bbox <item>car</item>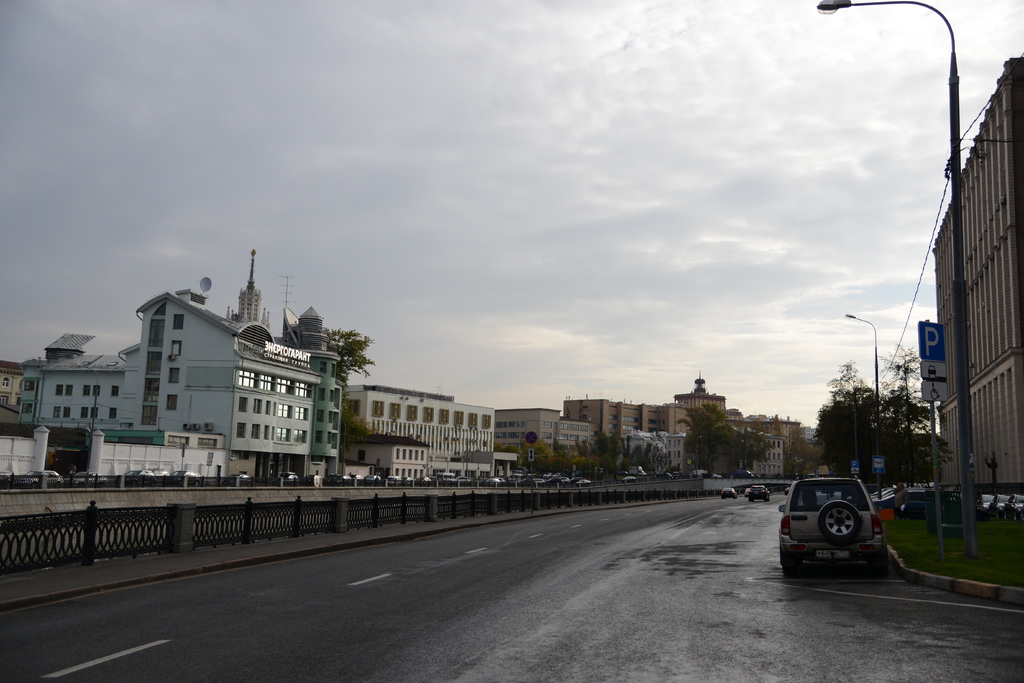
(747,483,769,499)
